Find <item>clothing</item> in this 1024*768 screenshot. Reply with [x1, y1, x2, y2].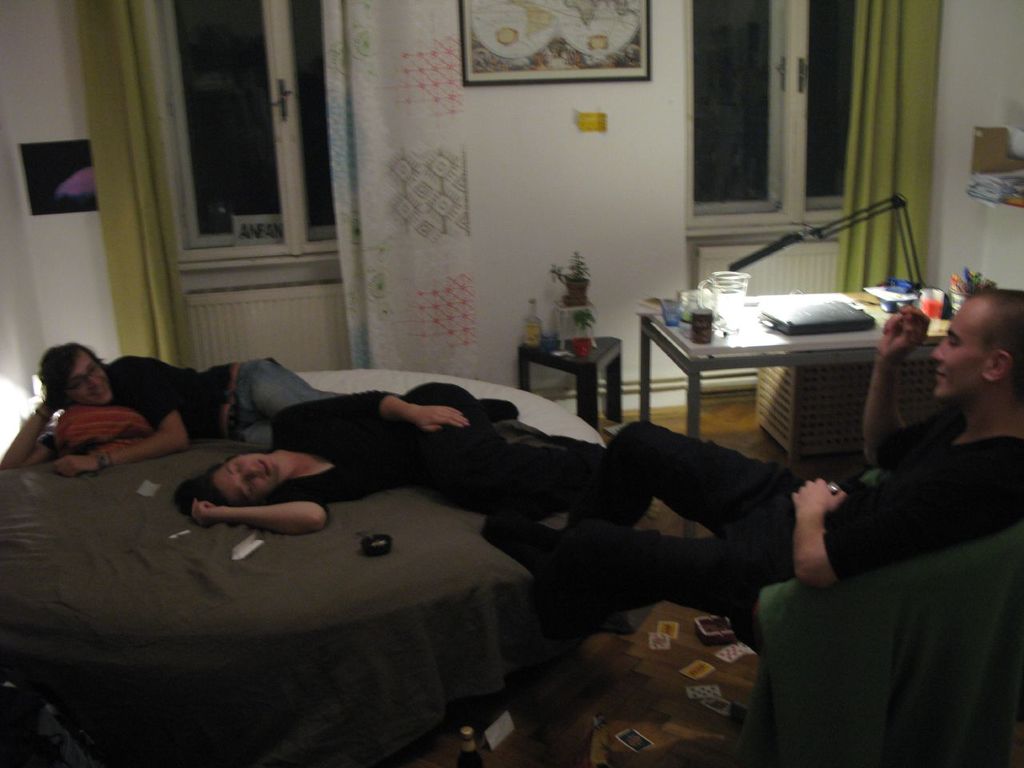
[542, 402, 1023, 606].
